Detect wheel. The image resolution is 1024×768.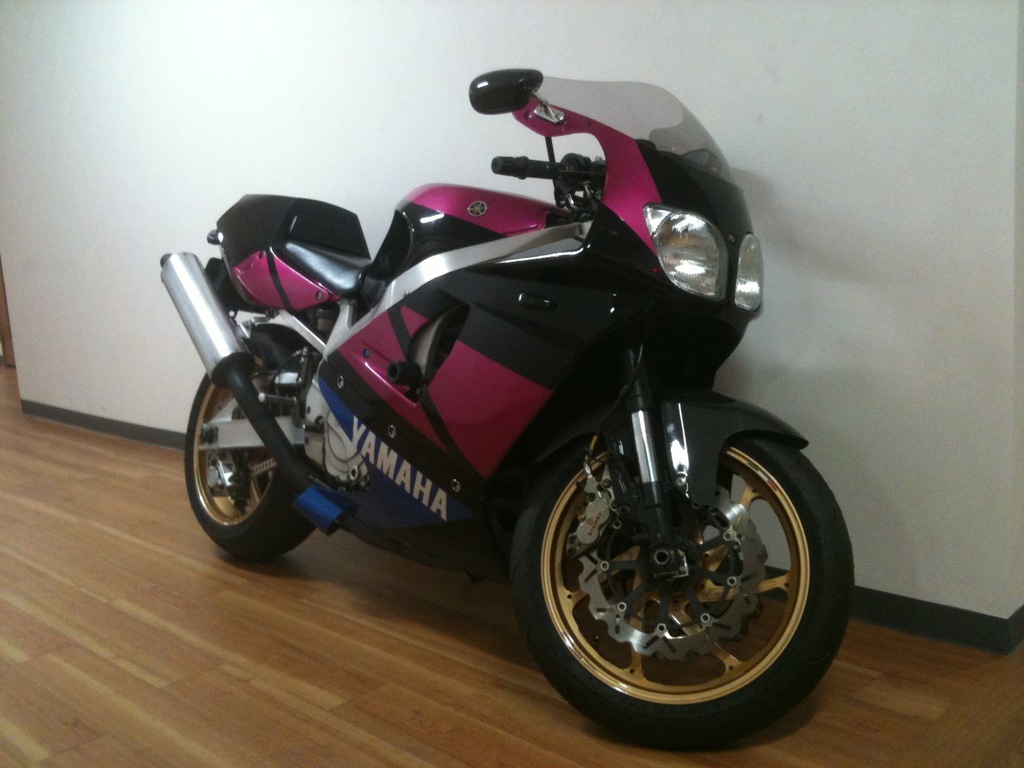
184,339,336,559.
